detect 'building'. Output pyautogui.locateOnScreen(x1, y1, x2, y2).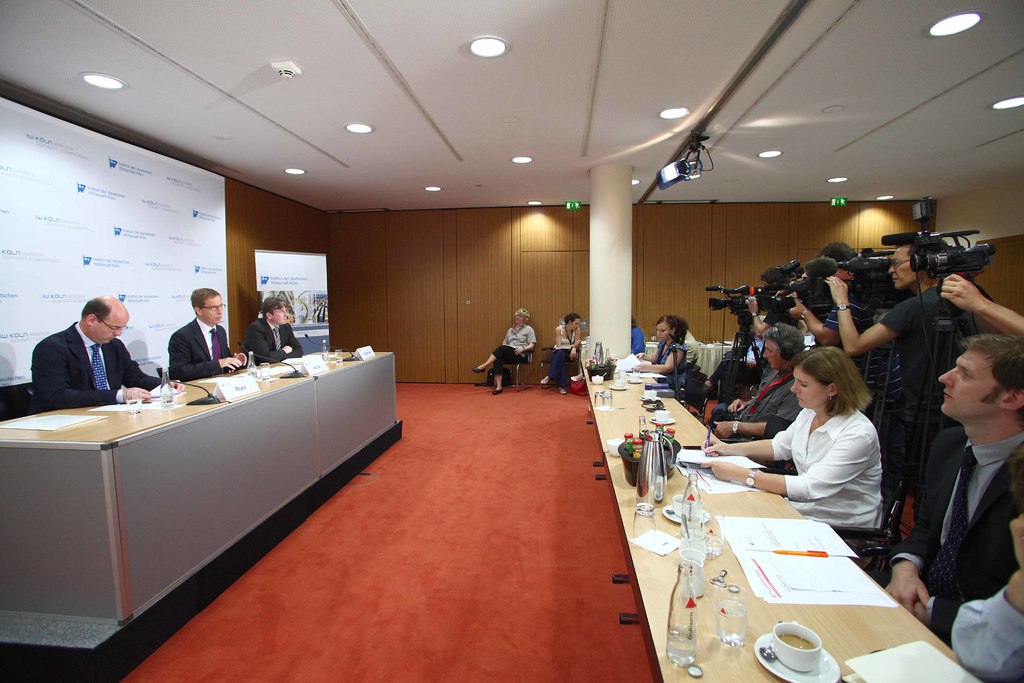
pyautogui.locateOnScreen(0, 0, 1023, 682).
